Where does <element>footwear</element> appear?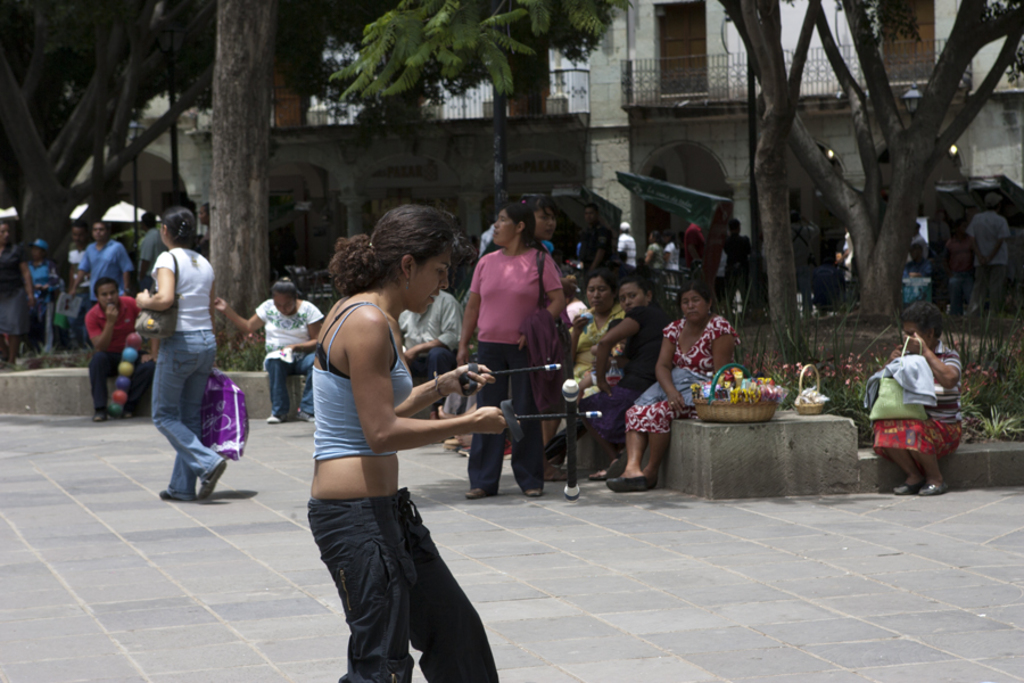
Appears at [591, 471, 604, 480].
